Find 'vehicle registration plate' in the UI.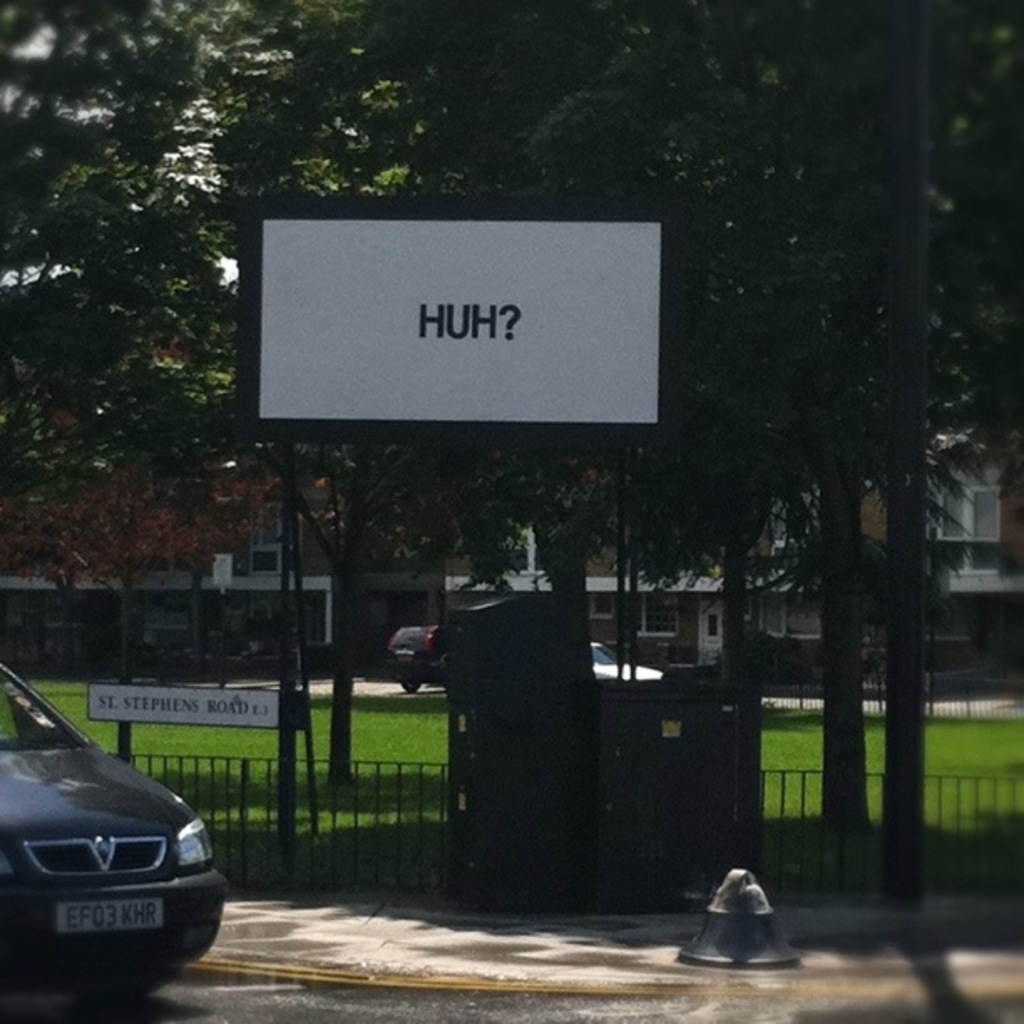
UI element at crop(52, 899, 164, 932).
